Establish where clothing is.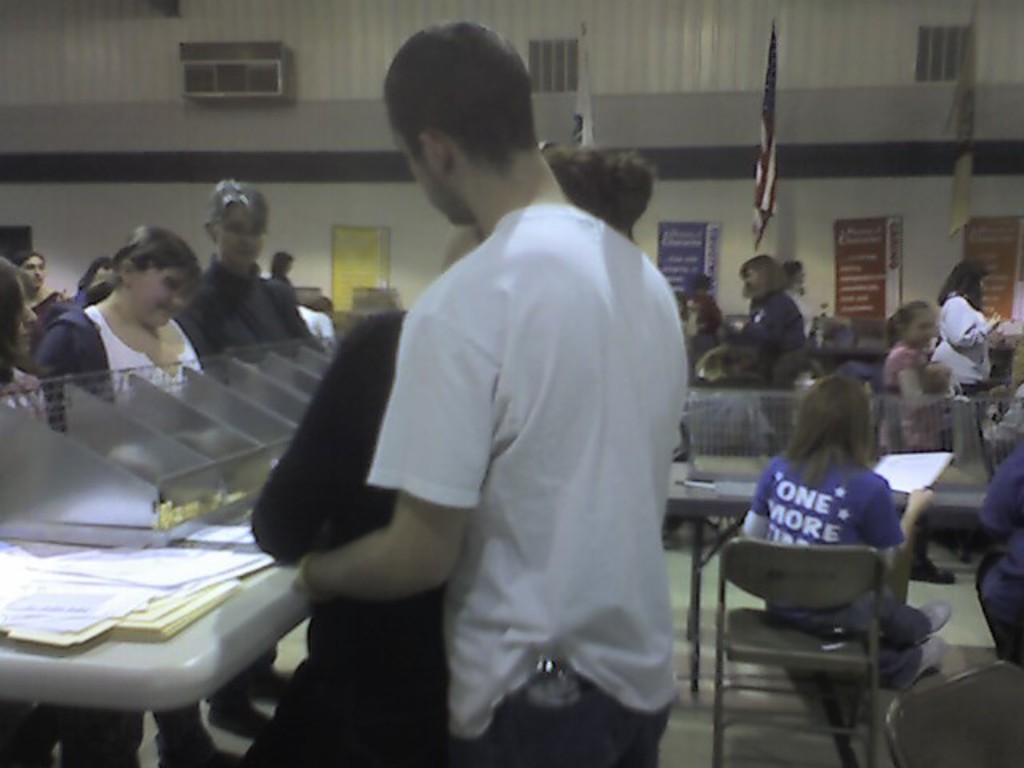
Established at x1=739 y1=291 x2=803 y2=373.
